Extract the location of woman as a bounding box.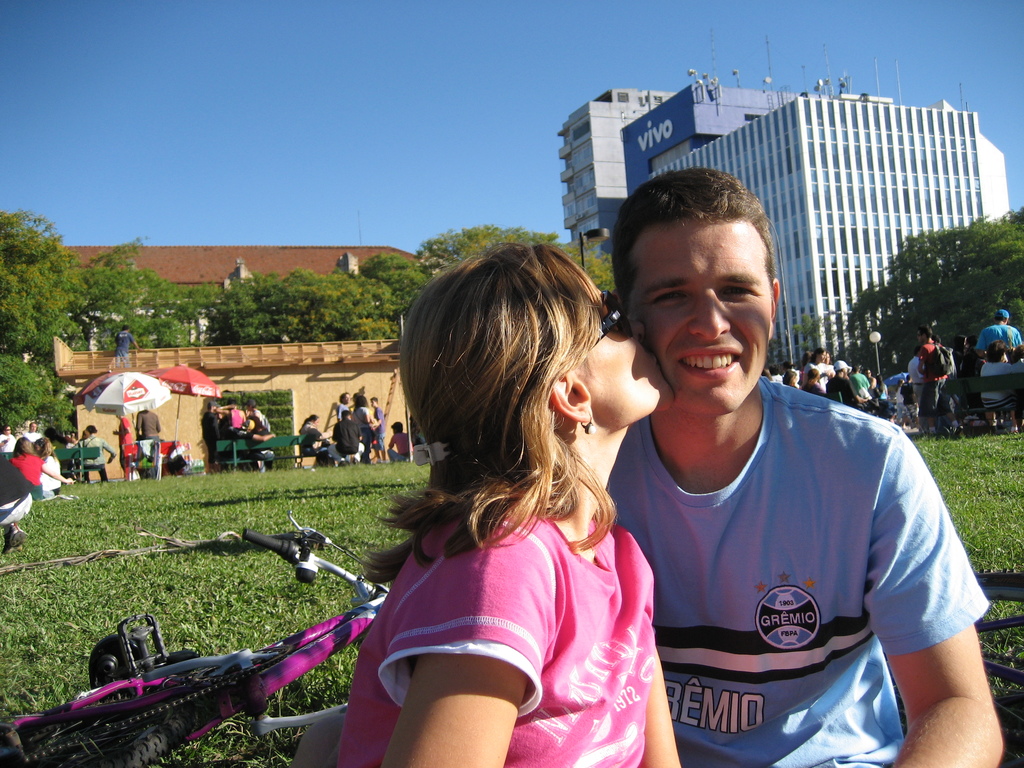
BBox(781, 368, 799, 387).
